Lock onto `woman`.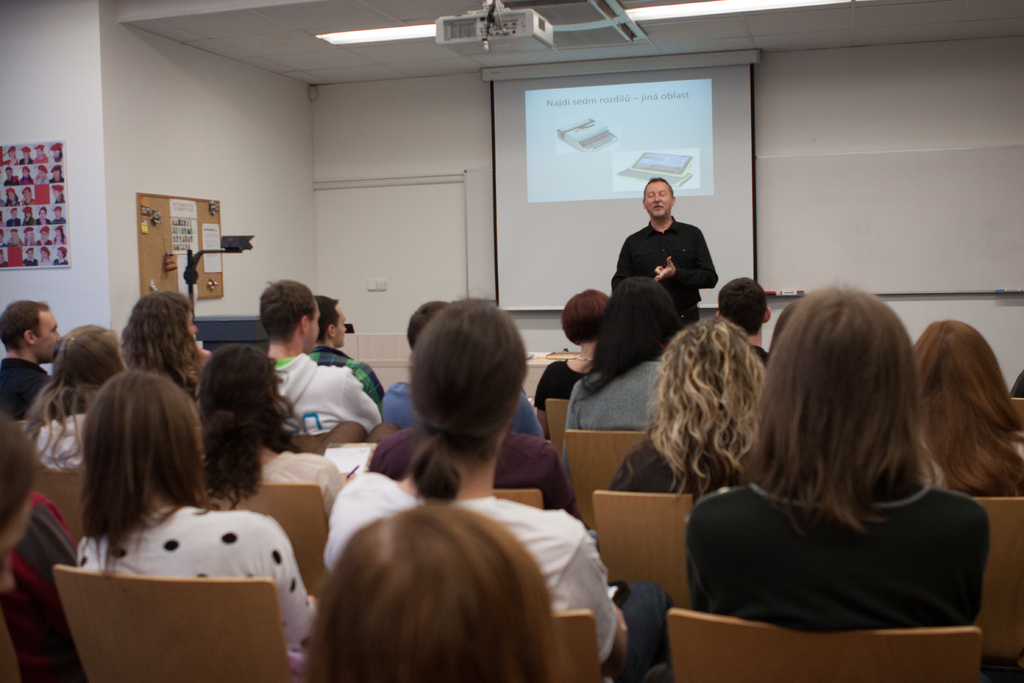
Locked: 72,373,321,675.
